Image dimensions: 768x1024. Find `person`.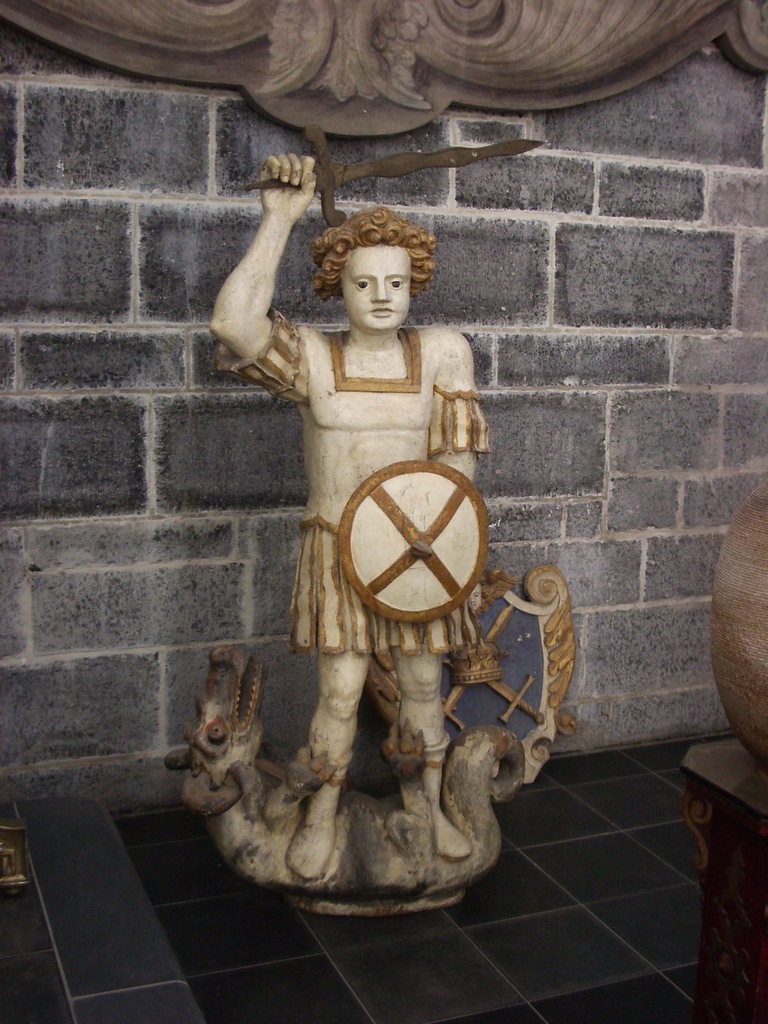
(left=179, top=132, right=536, bottom=897).
